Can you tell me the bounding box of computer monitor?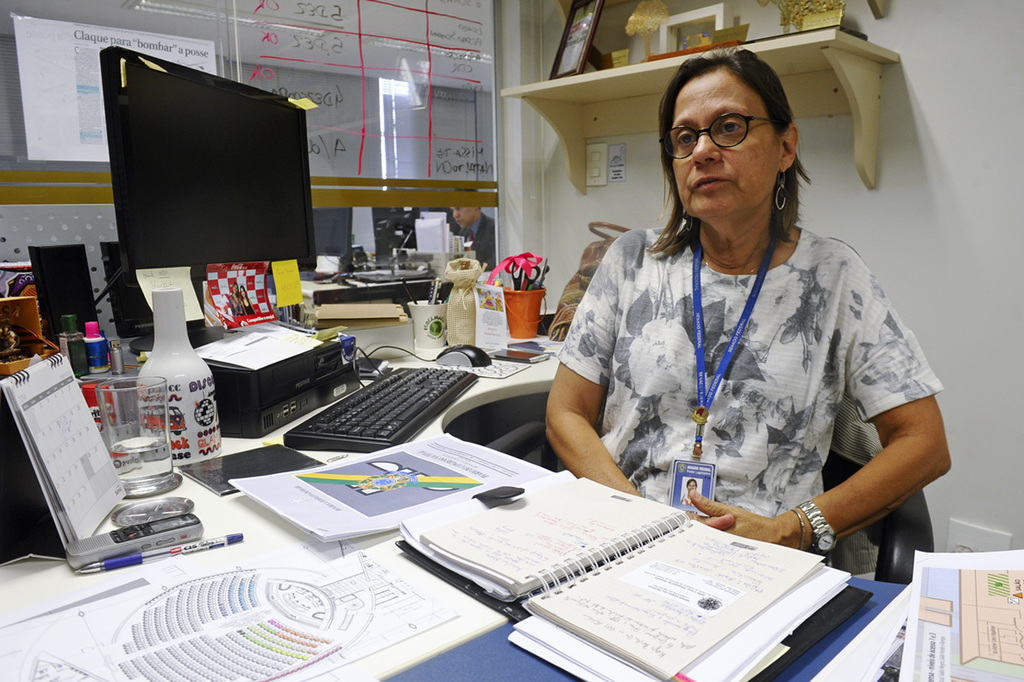
[74,49,318,304].
